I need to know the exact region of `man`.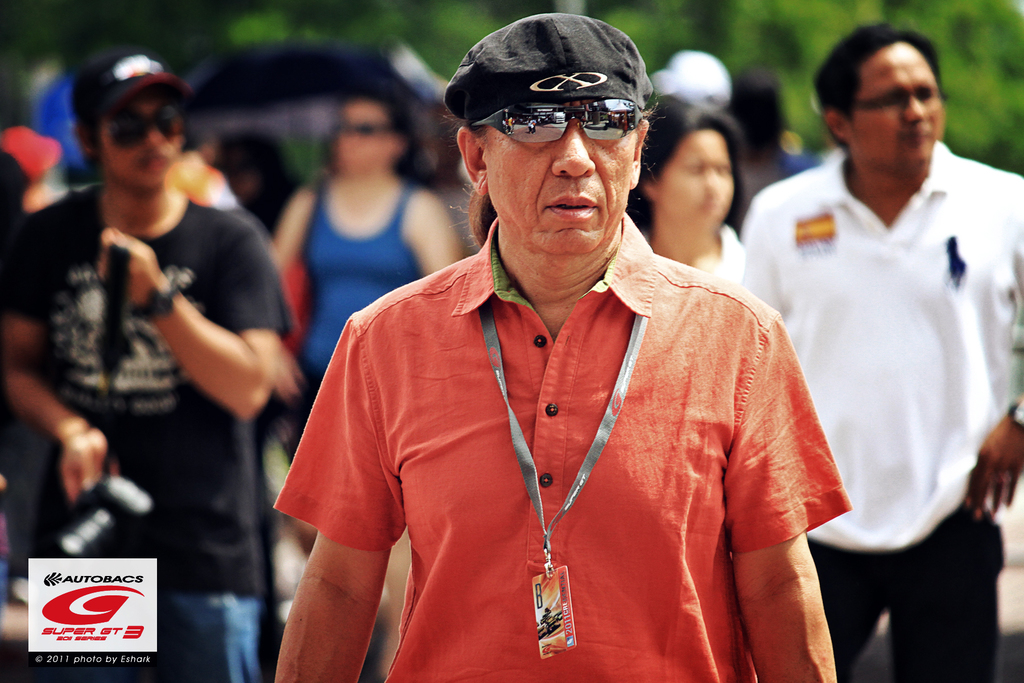
Region: (0, 48, 291, 682).
